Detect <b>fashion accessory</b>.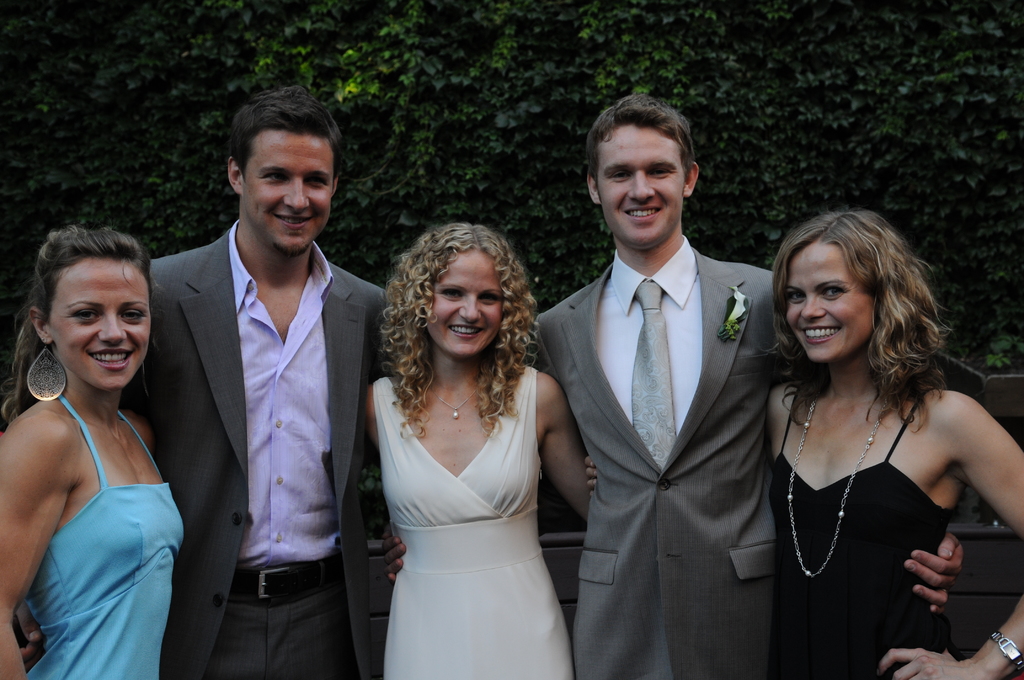
Detected at rect(627, 276, 678, 473).
